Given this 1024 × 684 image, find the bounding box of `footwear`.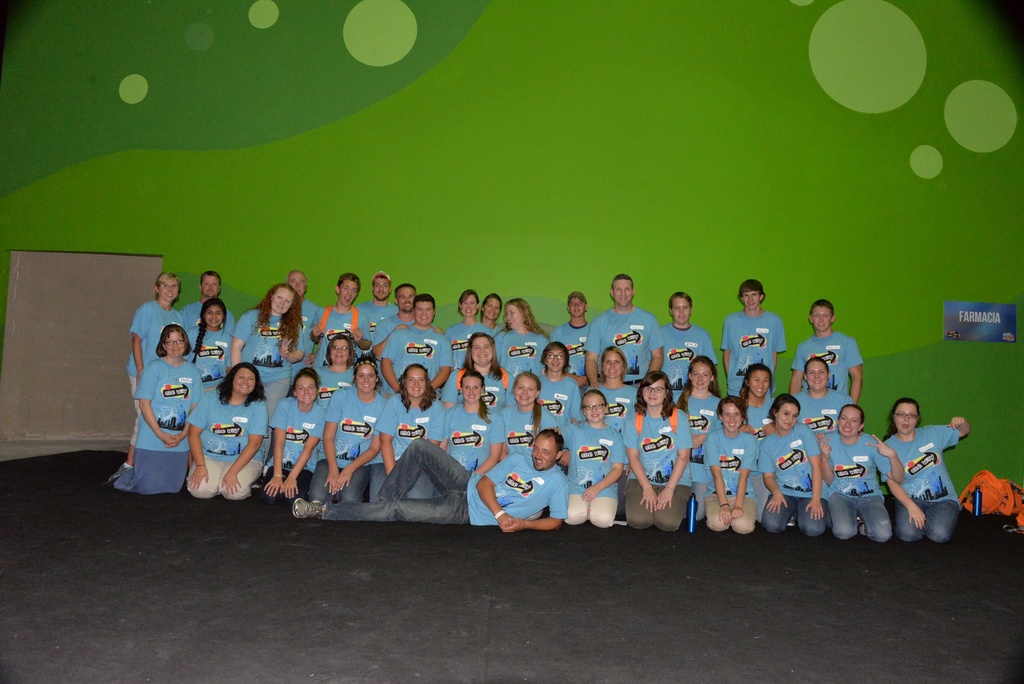
left=289, top=501, right=321, bottom=517.
